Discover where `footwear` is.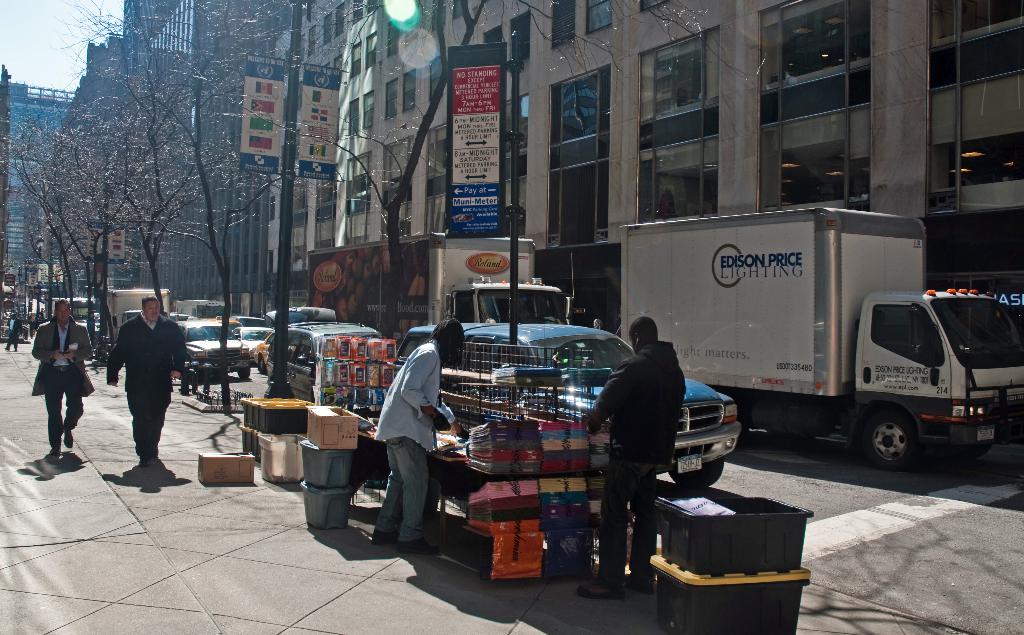
Discovered at [625, 572, 655, 596].
